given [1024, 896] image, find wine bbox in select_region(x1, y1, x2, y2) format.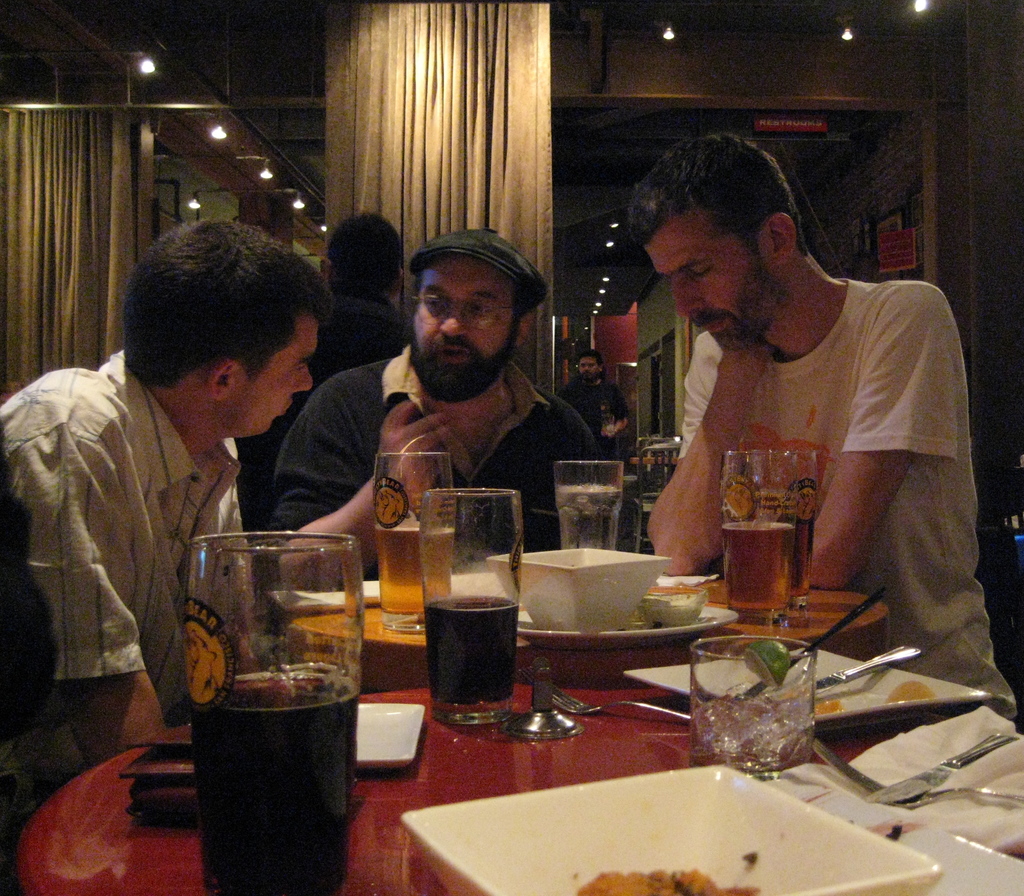
select_region(783, 516, 815, 600).
